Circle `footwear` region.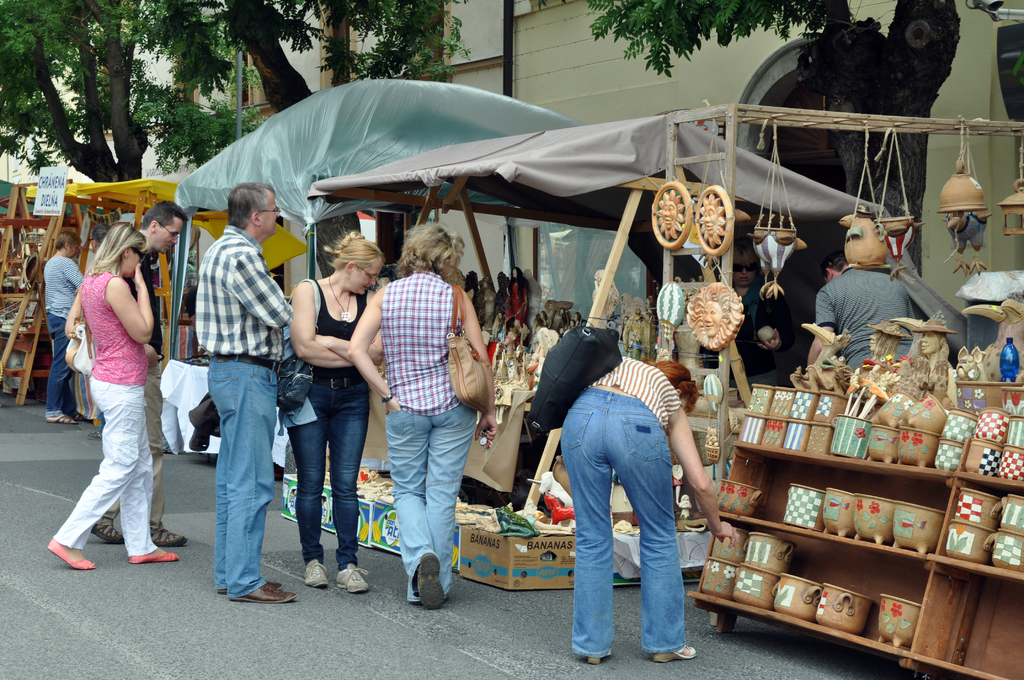
Region: {"x1": 416, "y1": 551, "x2": 444, "y2": 610}.
